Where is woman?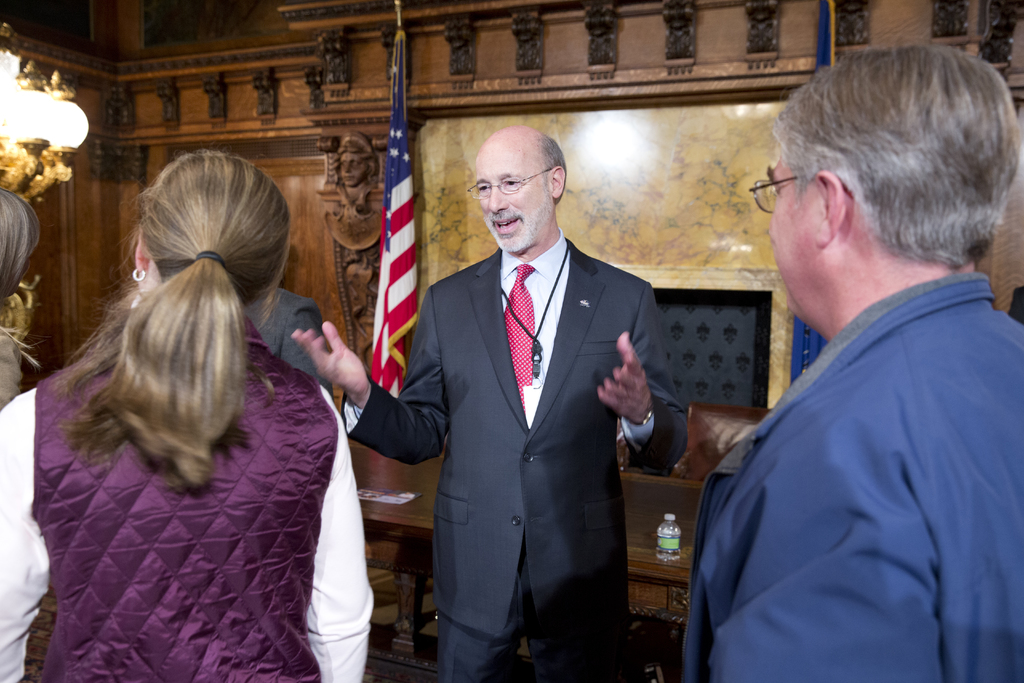
{"left": 58, "top": 141, "right": 388, "bottom": 682}.
